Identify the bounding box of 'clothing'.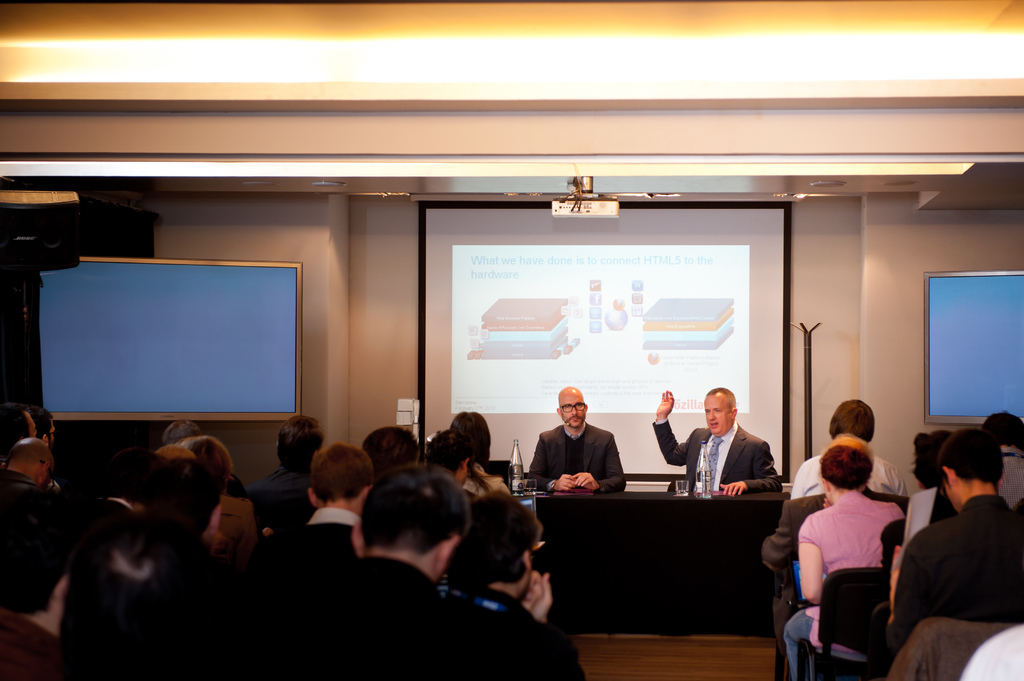
detection(785, 451, 911, 501).
